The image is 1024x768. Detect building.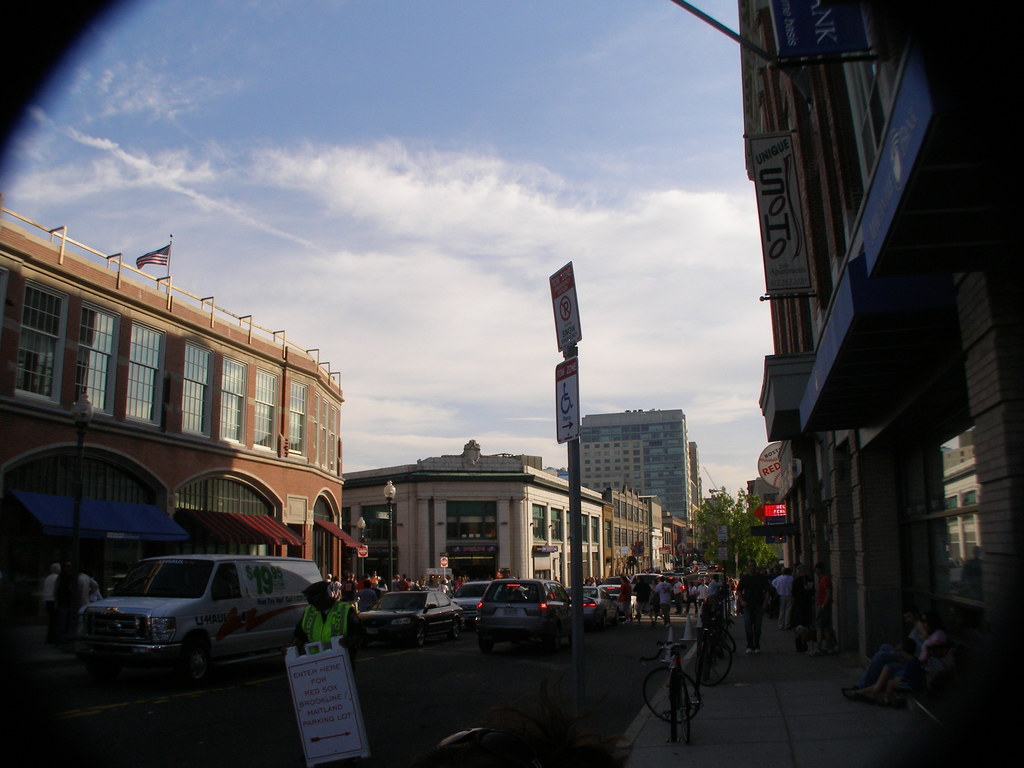
Detection: x1=0 y1=208 x2=348 y2=598.
